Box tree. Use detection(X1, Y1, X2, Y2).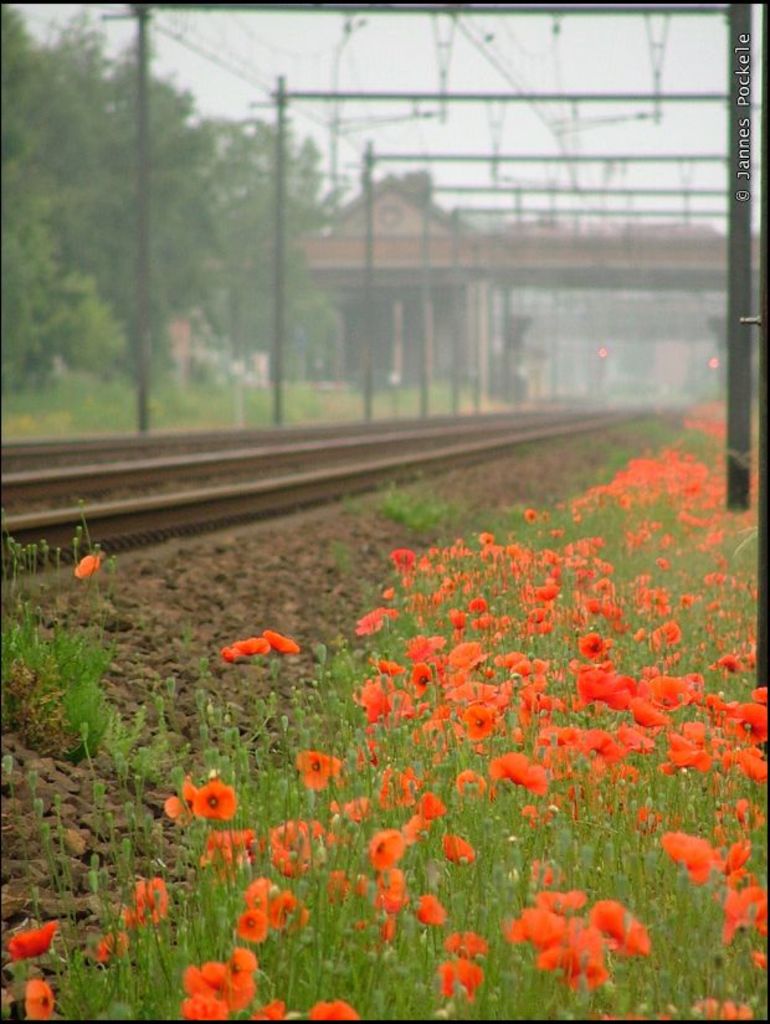
detection(194, 109, 238, 348).
